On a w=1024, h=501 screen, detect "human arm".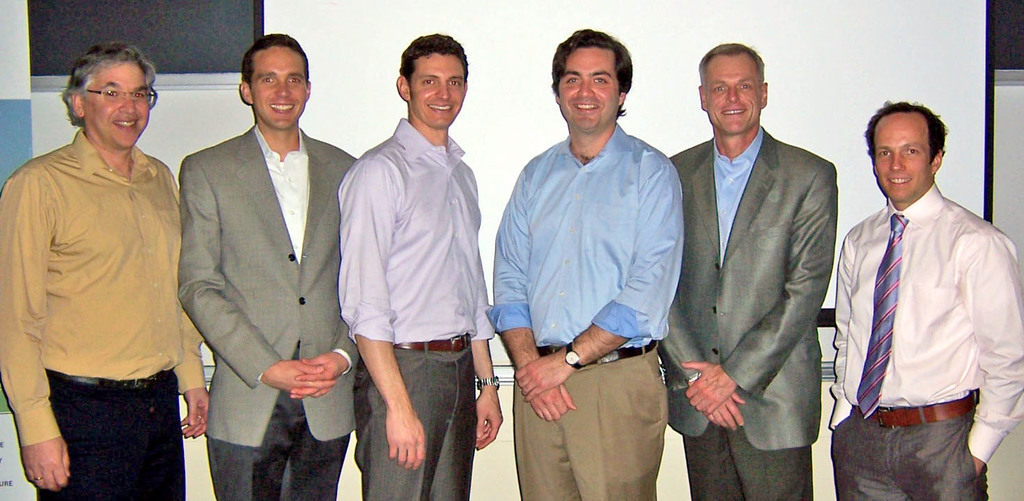
(486,169,579,422).
